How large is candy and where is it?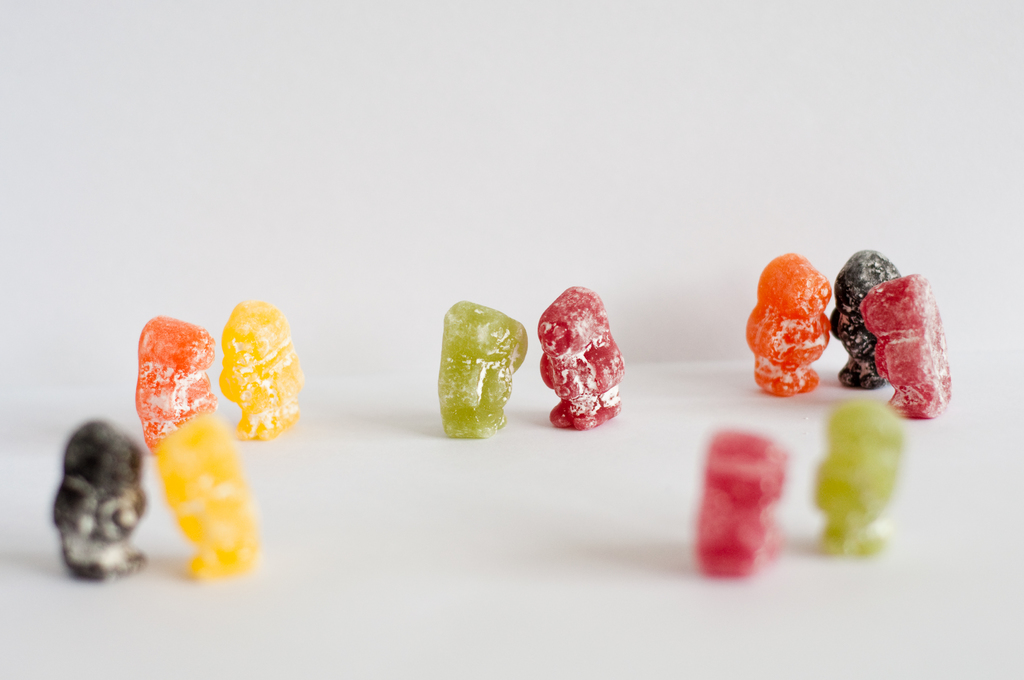
Bounding box: (439, 301, 529, 440).
